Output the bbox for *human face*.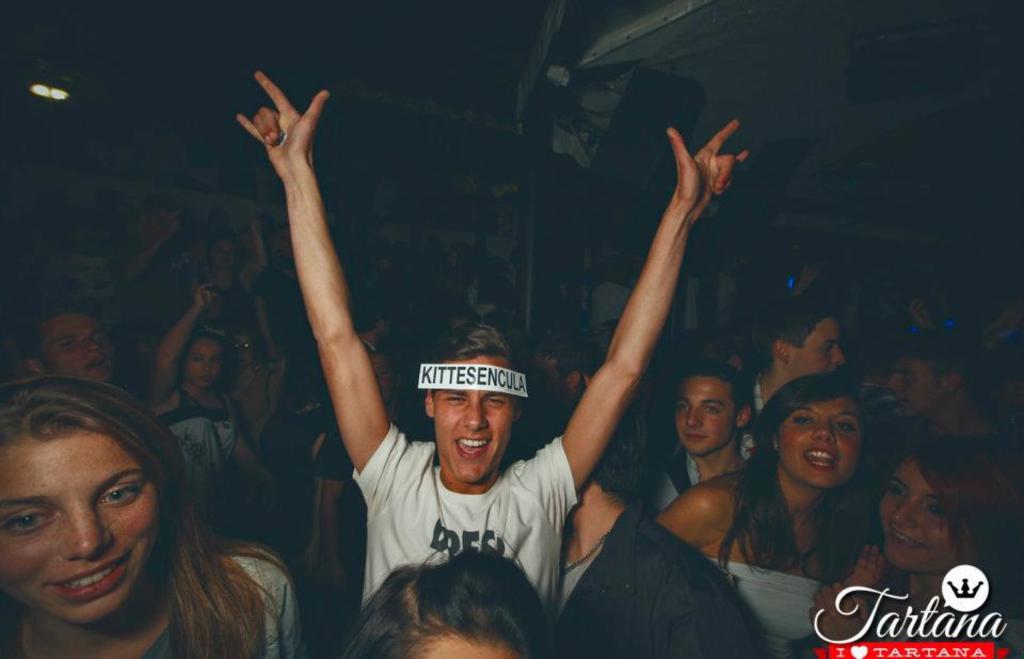
detection(676, 379, 734, 452).
